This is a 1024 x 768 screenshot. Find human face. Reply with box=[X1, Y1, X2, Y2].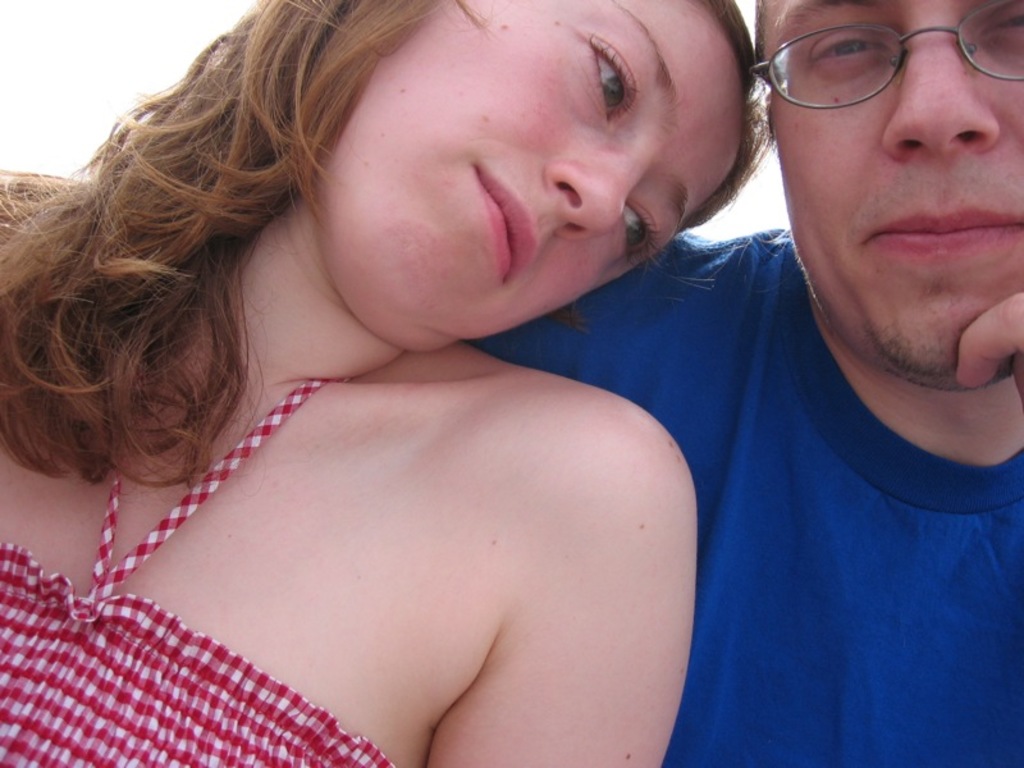
box=[762, 0, 1023, 381].
